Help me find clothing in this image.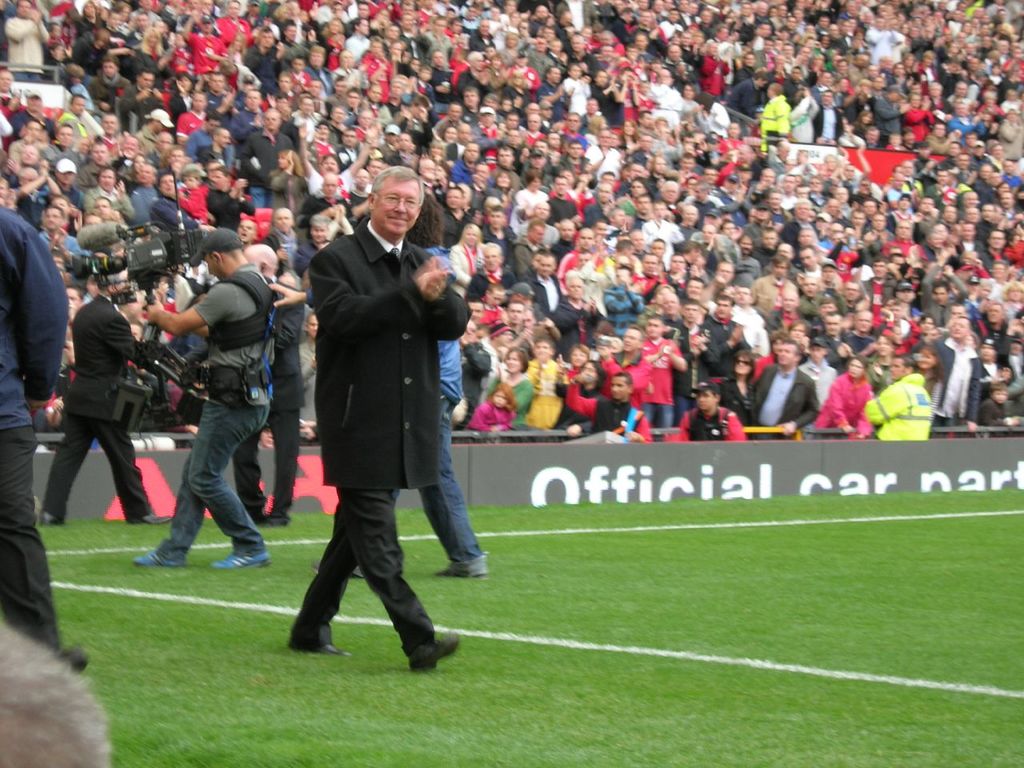
Found it: (x1=869, y1=27, x2=895, y2=66).
